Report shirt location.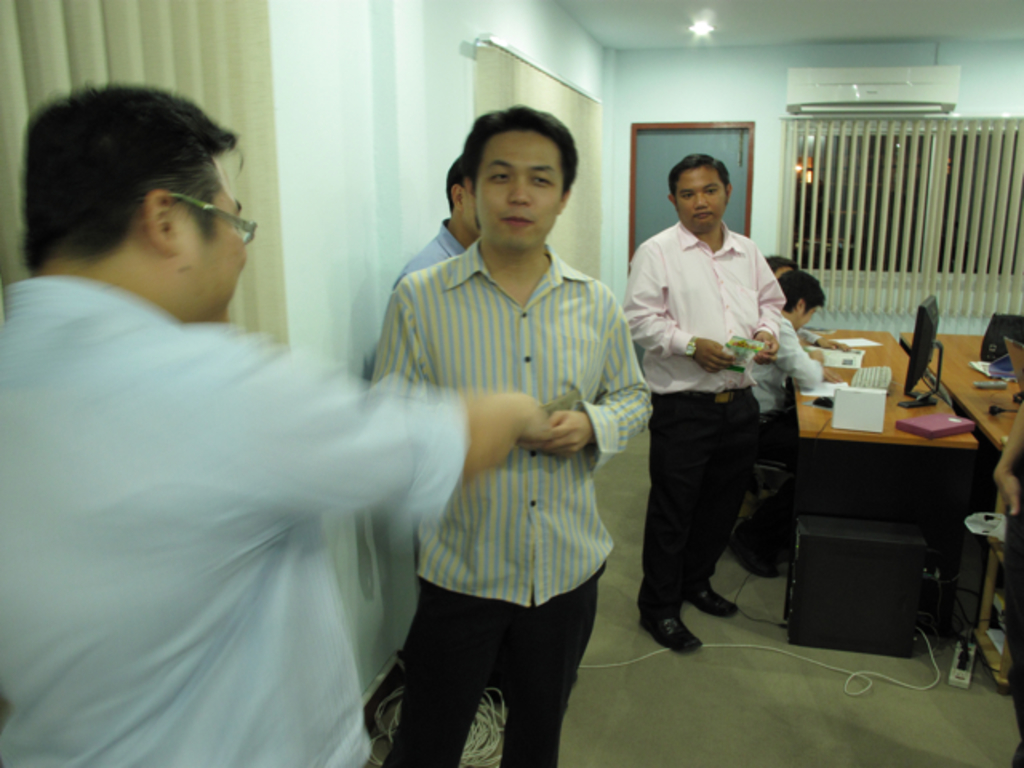
Report: 366/232/656/608.
